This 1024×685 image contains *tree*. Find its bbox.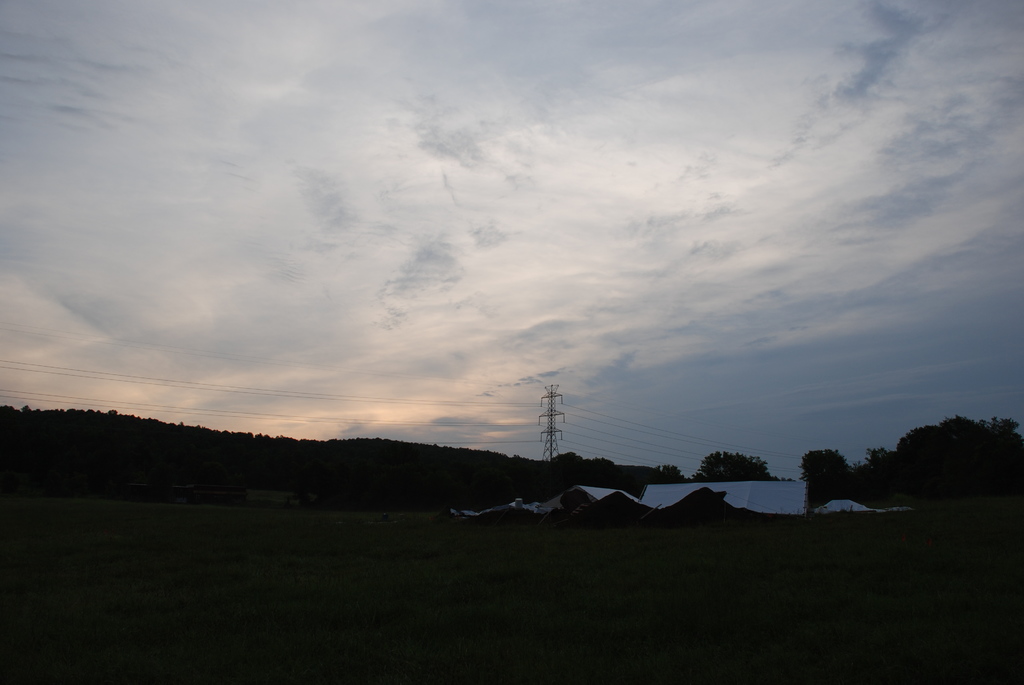
left=871, top=418, right=946, bottom=465.
